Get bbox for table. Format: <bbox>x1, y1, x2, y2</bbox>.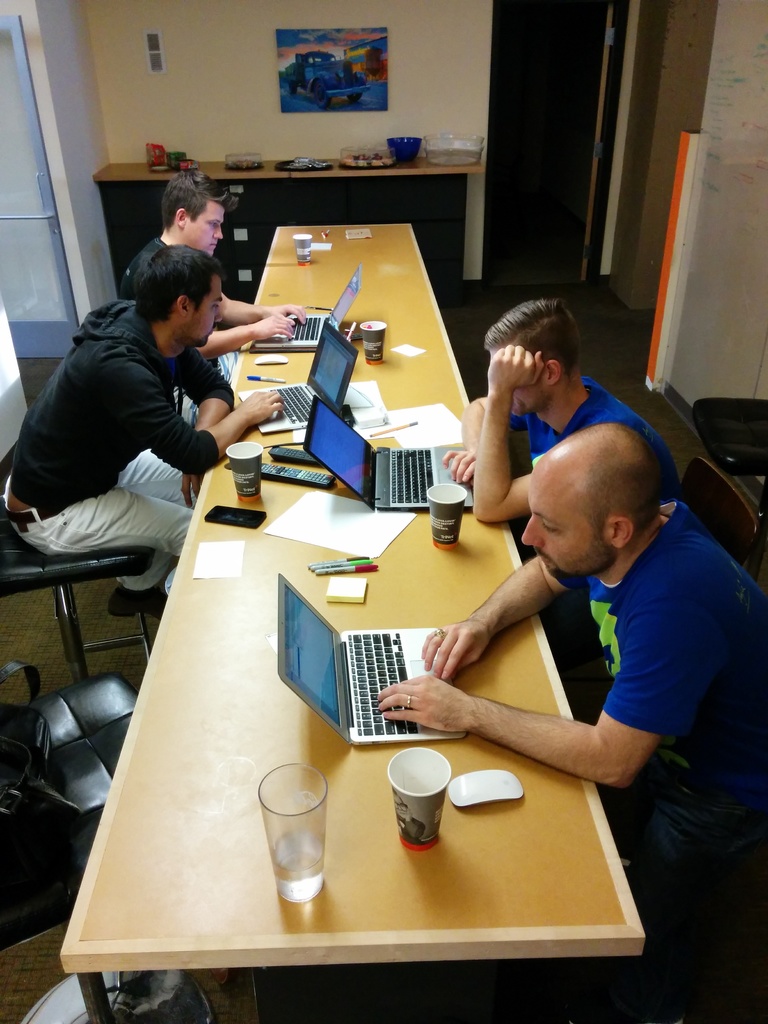
<bbox>58, 214, 649, 1023</bbox>.
